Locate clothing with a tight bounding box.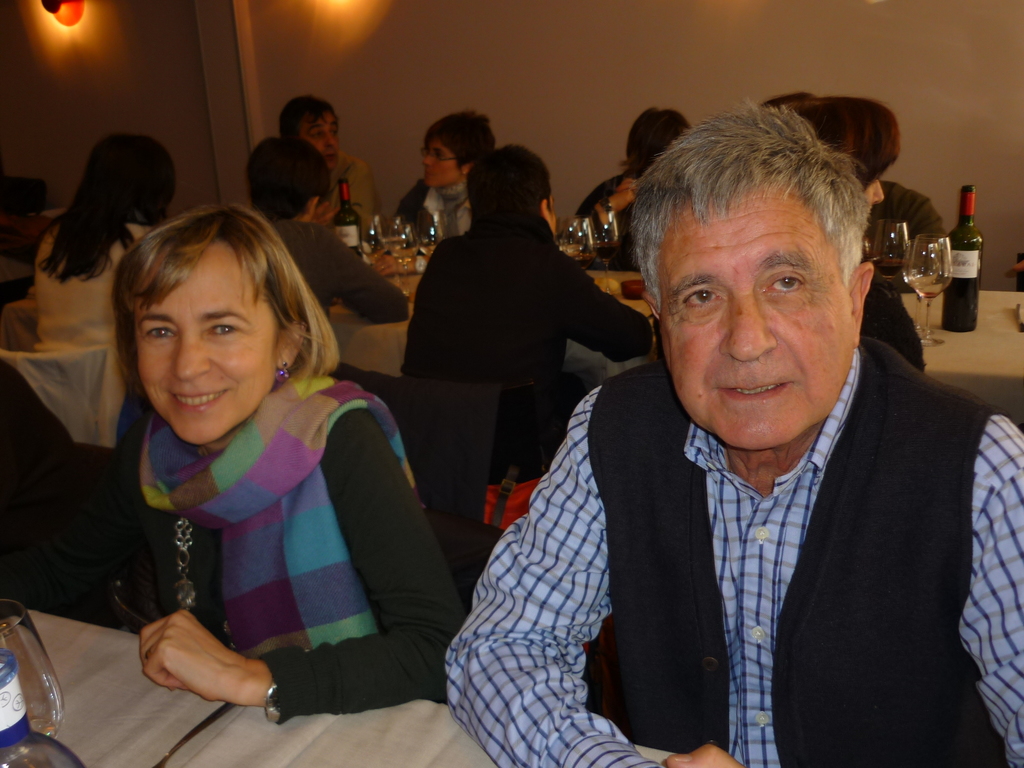
(392, 168, 472, 247).
